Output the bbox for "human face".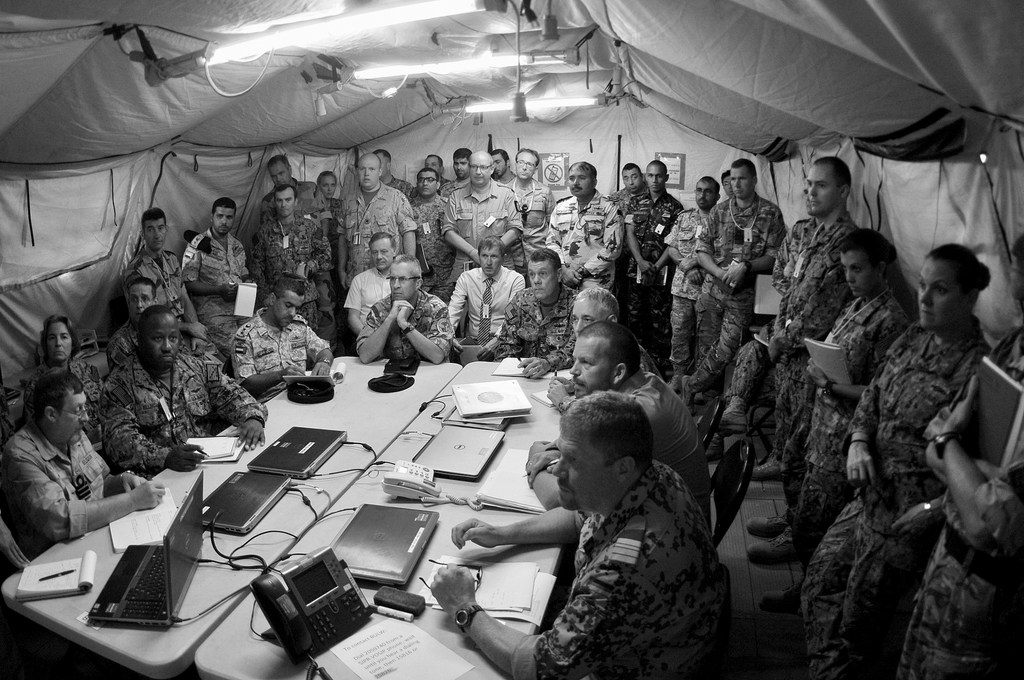
locate(806, 166, 838, 216).
